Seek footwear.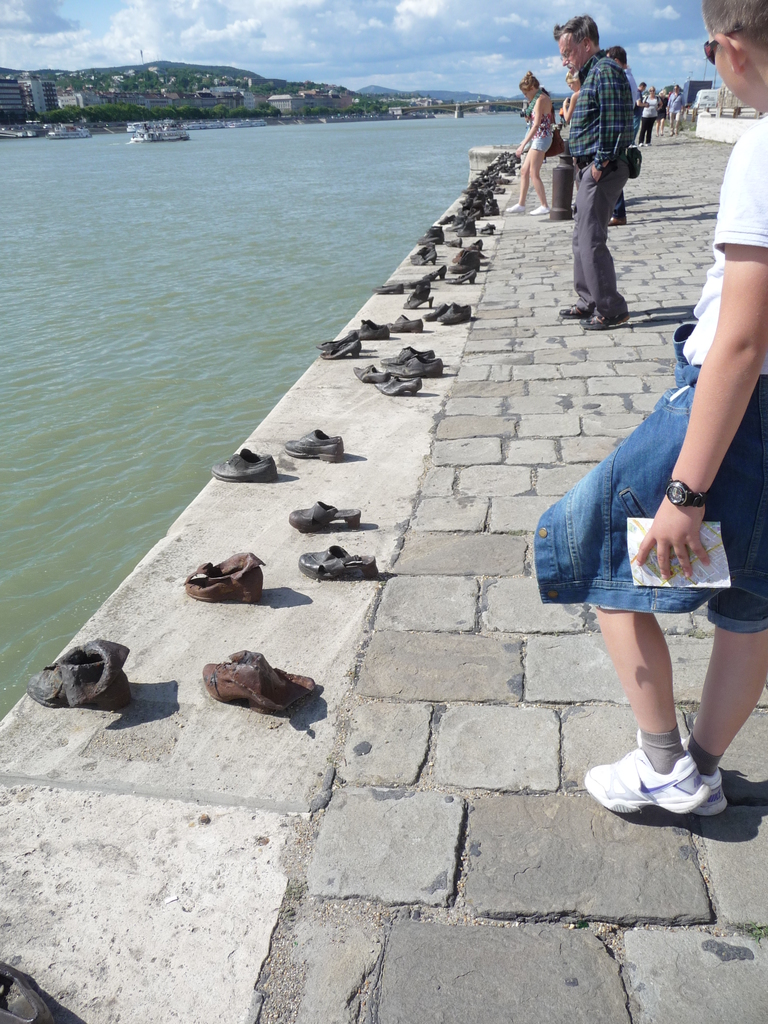
[636,724,725,824].
